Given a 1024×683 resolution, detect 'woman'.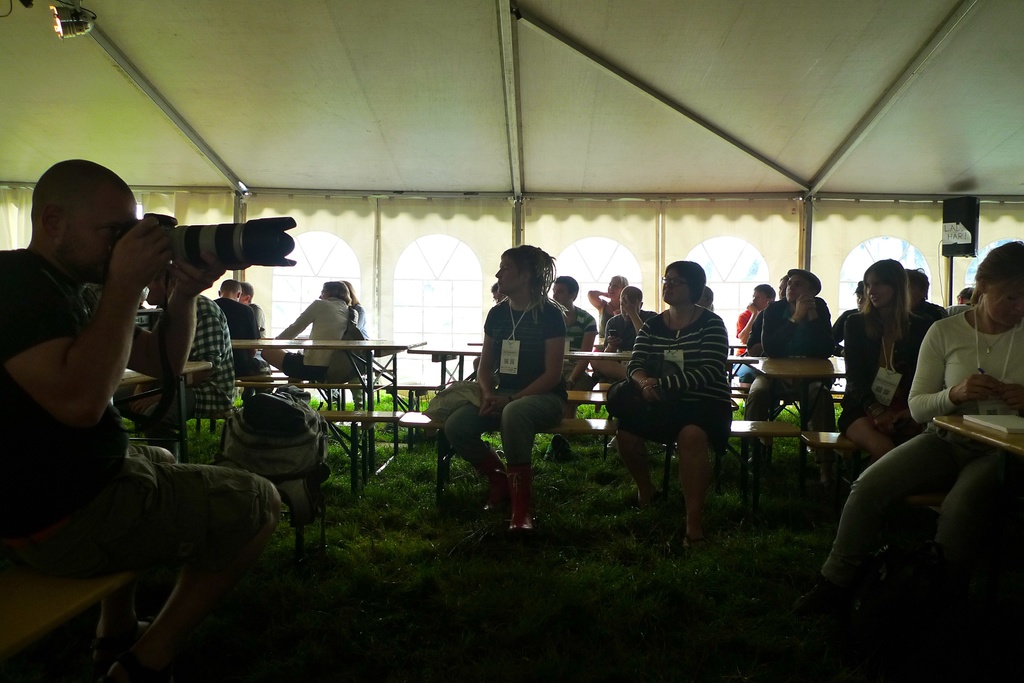
[left=842, top=259, right=931, bottom=464].
